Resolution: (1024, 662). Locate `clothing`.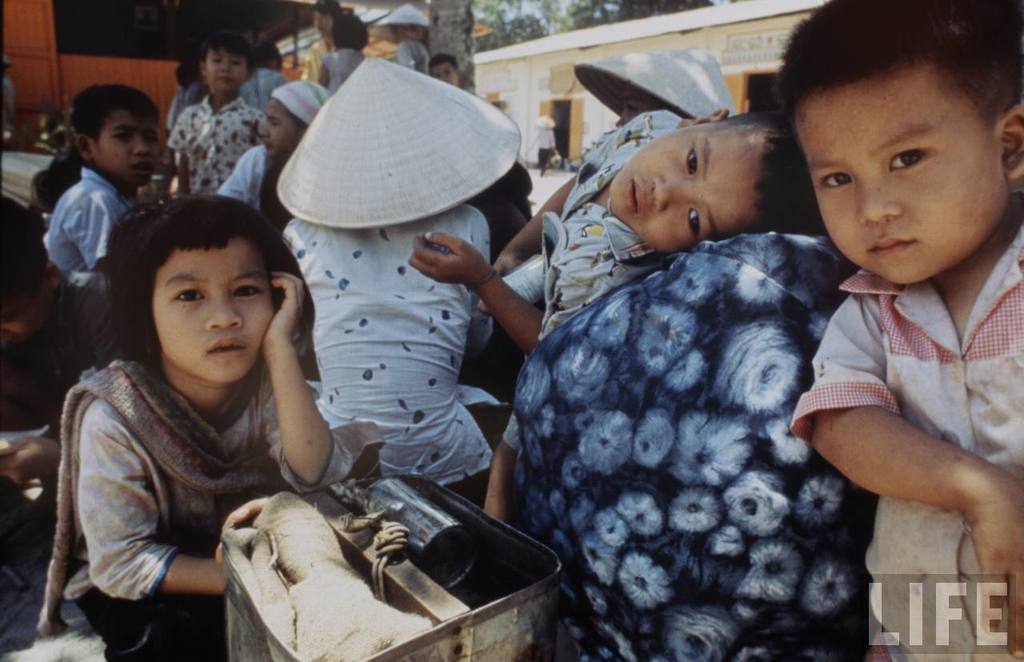
502 107 692 369.
